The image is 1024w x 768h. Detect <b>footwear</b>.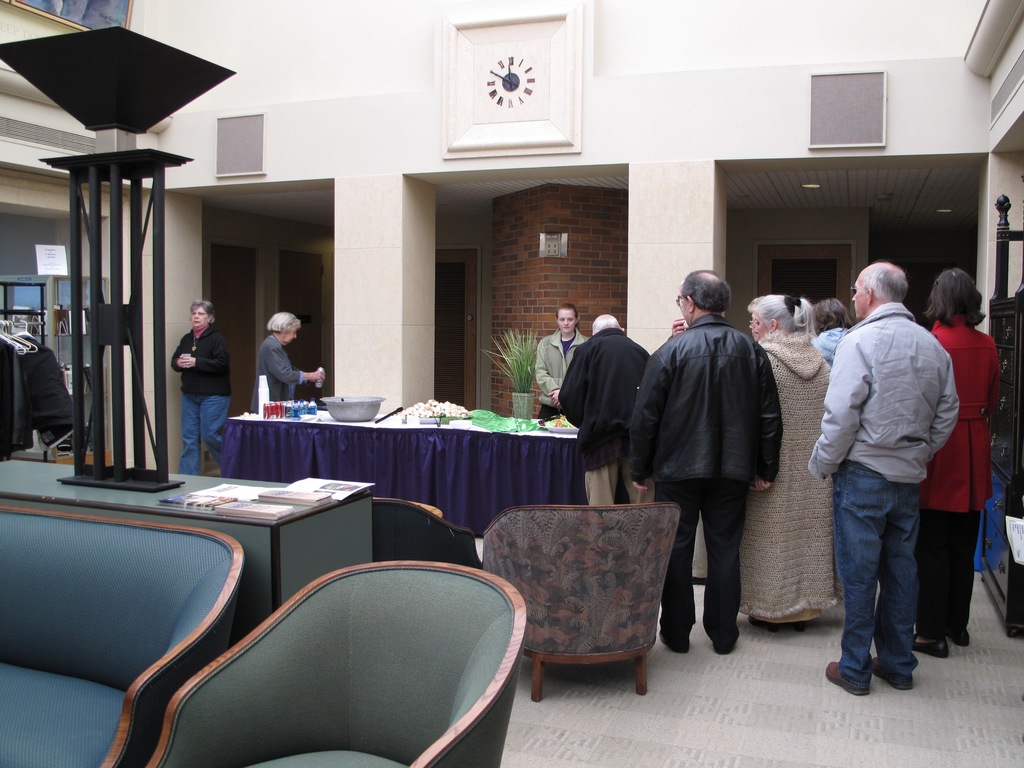
Detection: bbox=(748, 617, 779, 636).
